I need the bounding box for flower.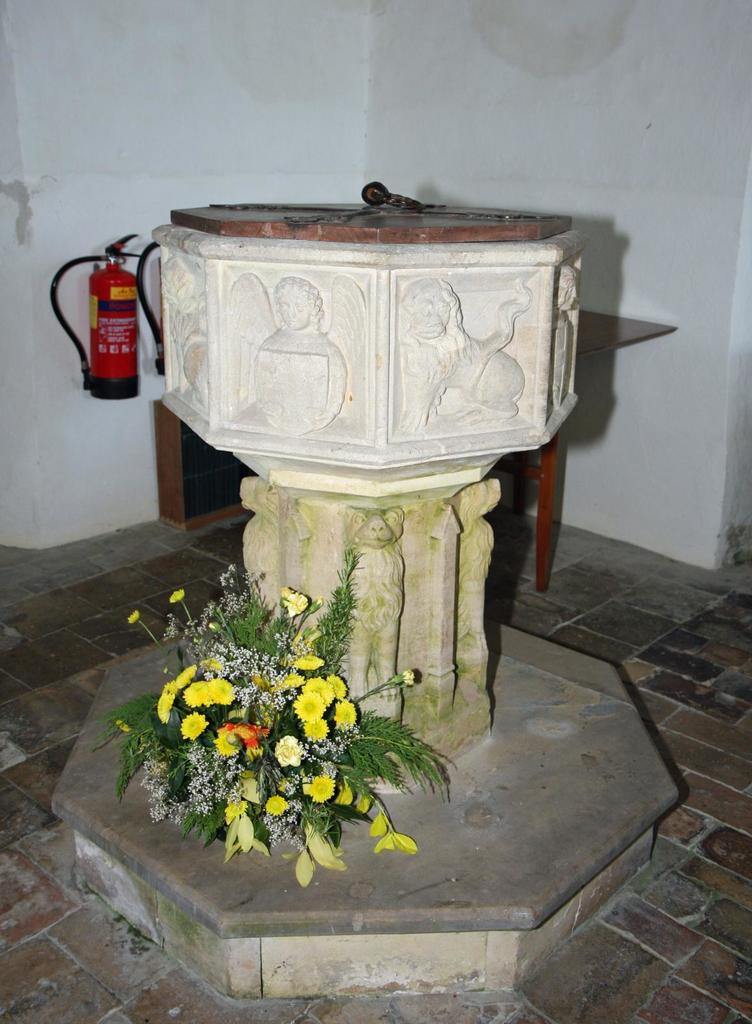
Here it is: 330 673 344 699.
